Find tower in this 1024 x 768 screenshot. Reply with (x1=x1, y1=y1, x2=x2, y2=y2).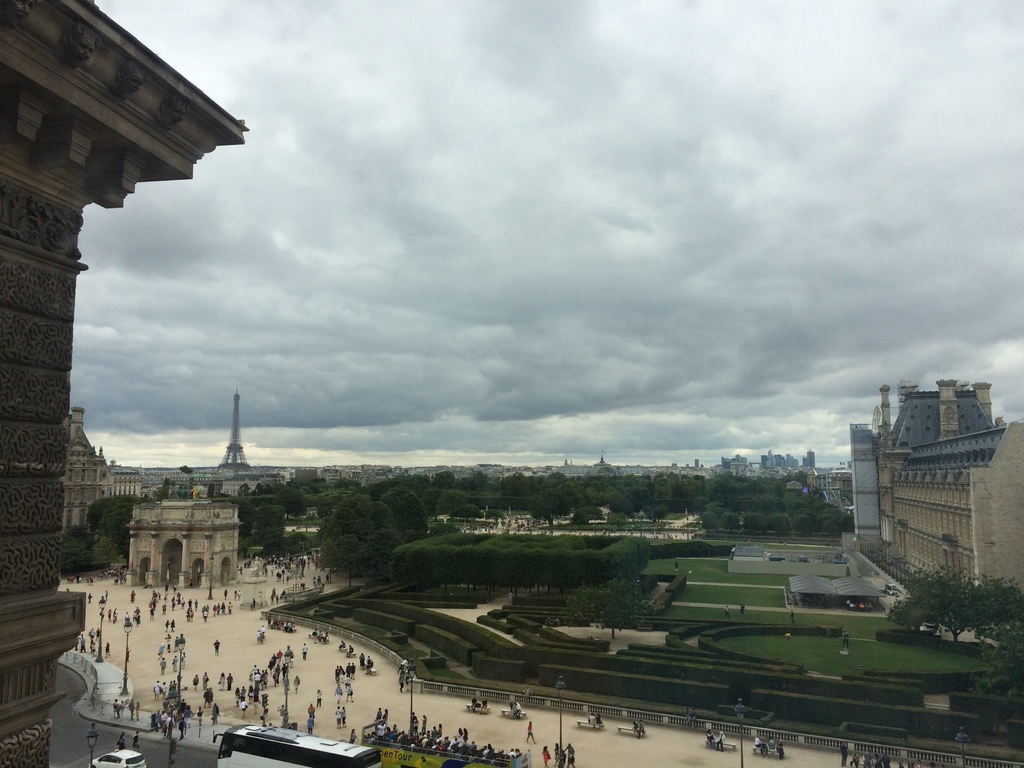
(x1=211, y1=380, x2=258, y2=472).
